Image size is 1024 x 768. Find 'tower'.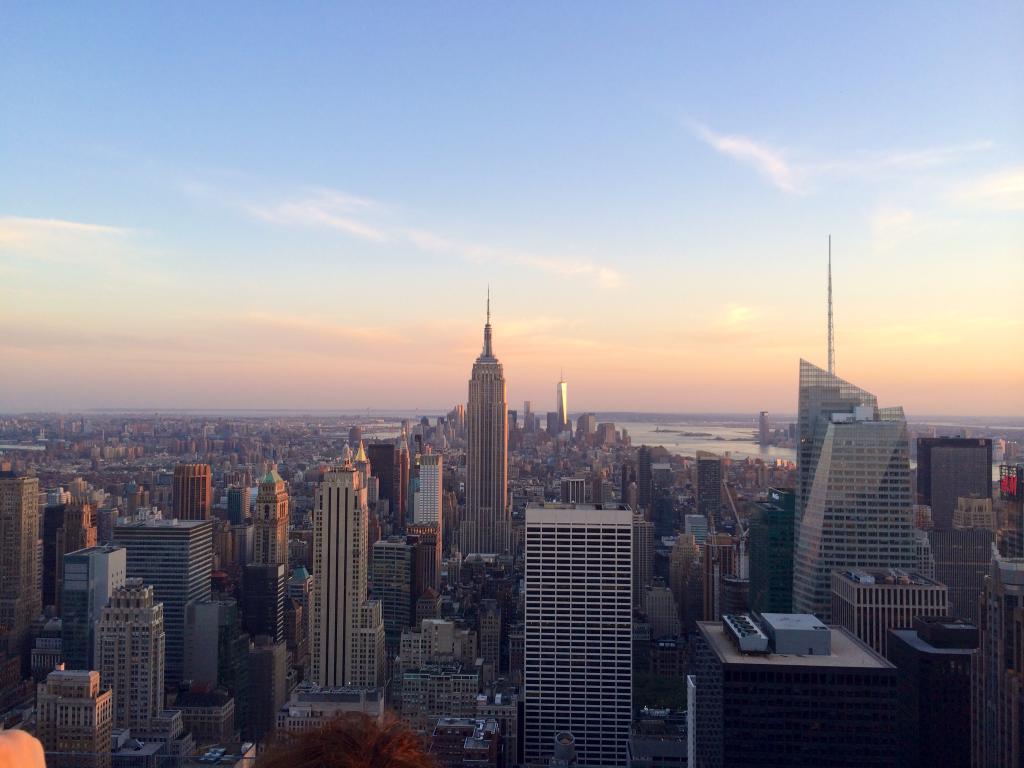
left=674, top=529, right=702, bottom=604.
